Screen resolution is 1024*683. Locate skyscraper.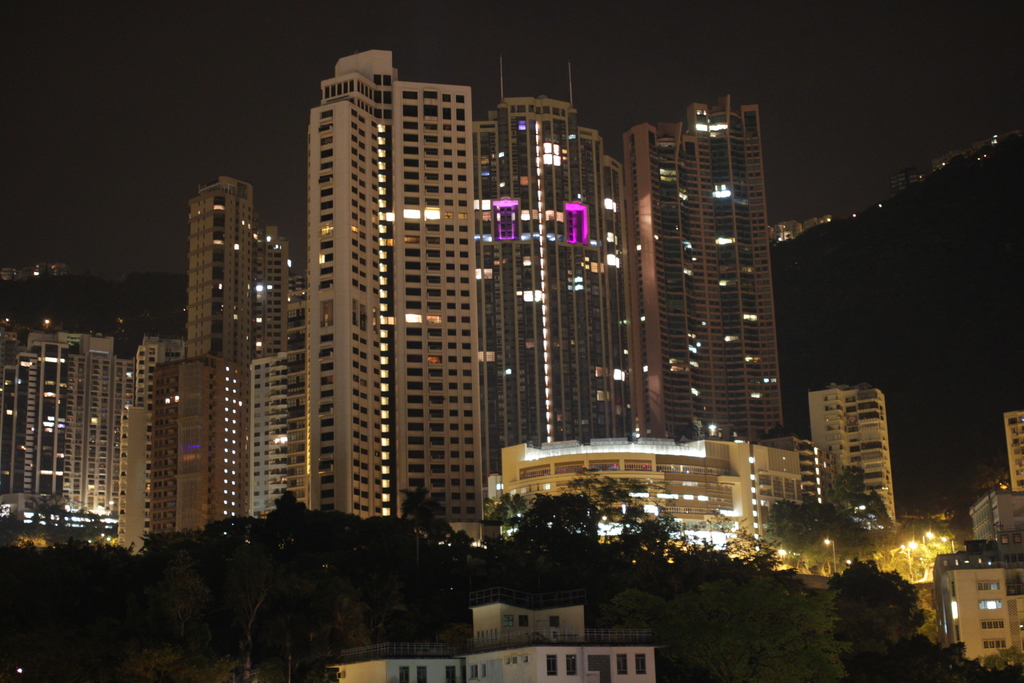
<region>628, 100, 786, 444</region>.
